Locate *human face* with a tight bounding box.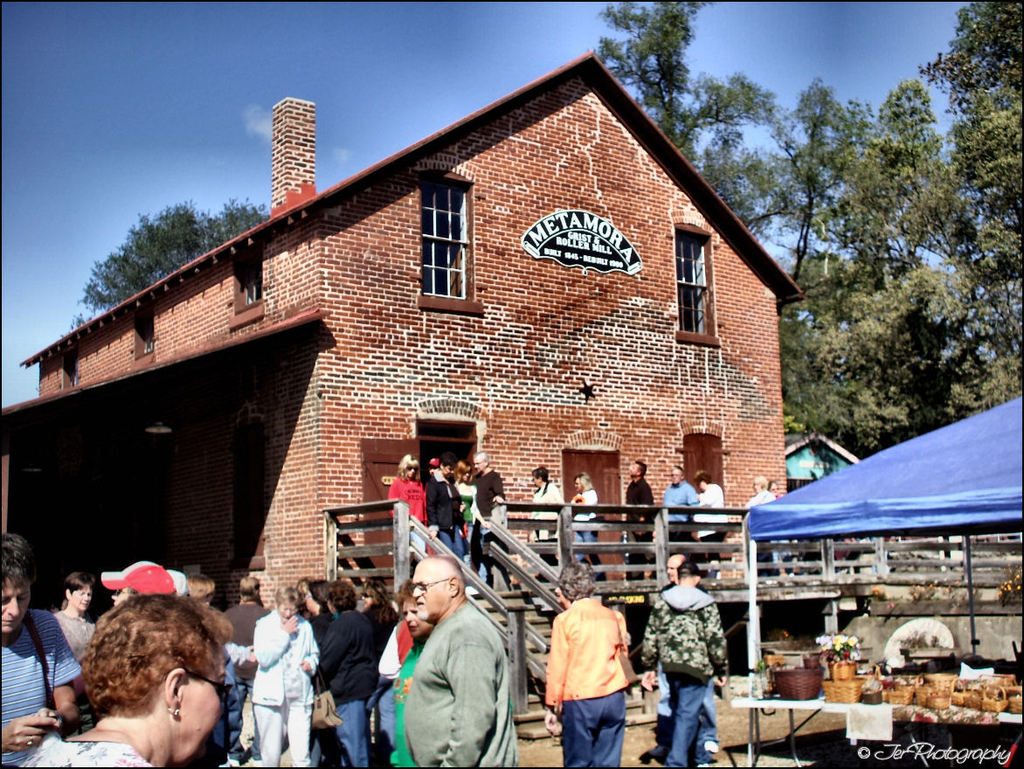
rect(405, 598, 431, 634).
